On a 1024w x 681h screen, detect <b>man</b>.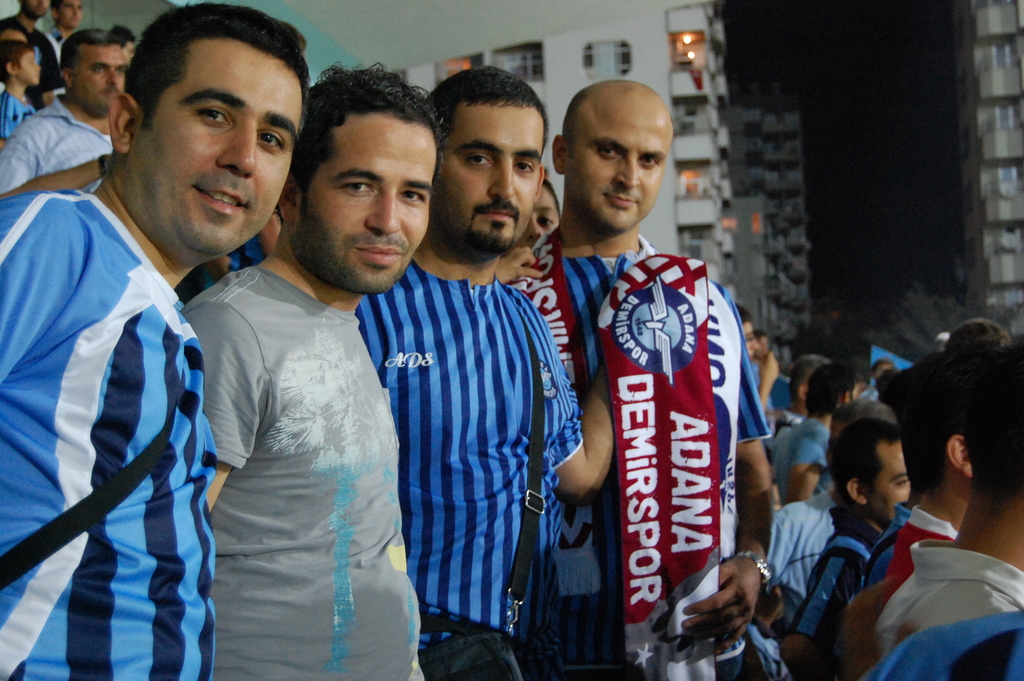
box(175, 63, 449, 680).
